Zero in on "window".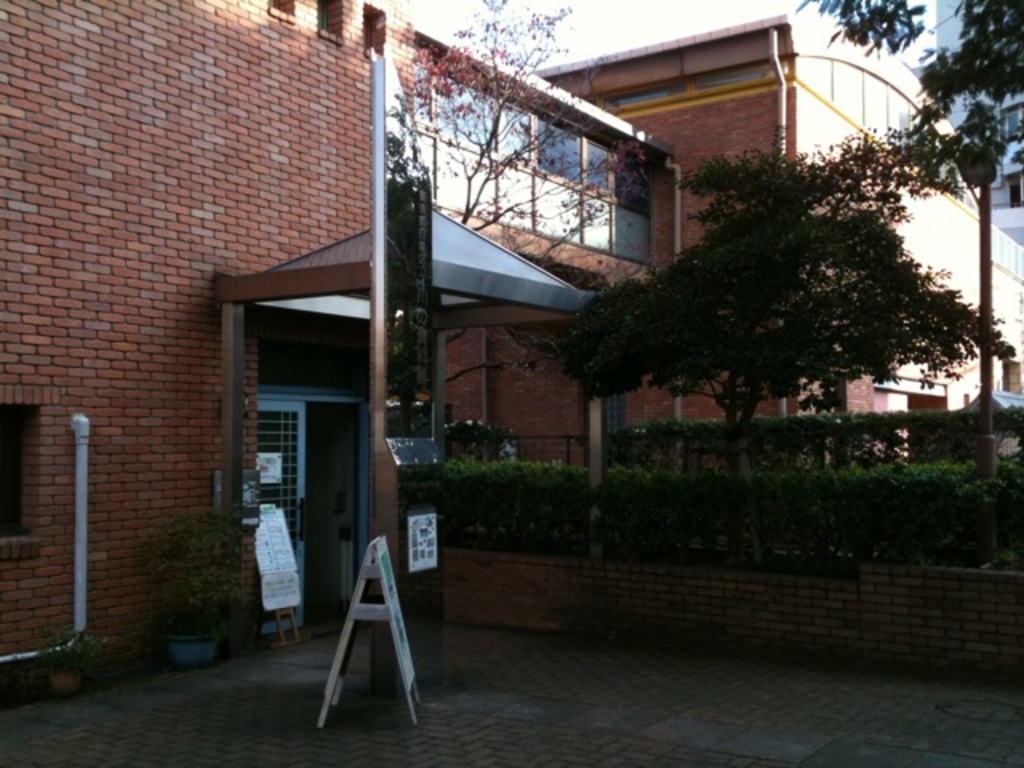
Zeroed in: [318,2,331,27].
